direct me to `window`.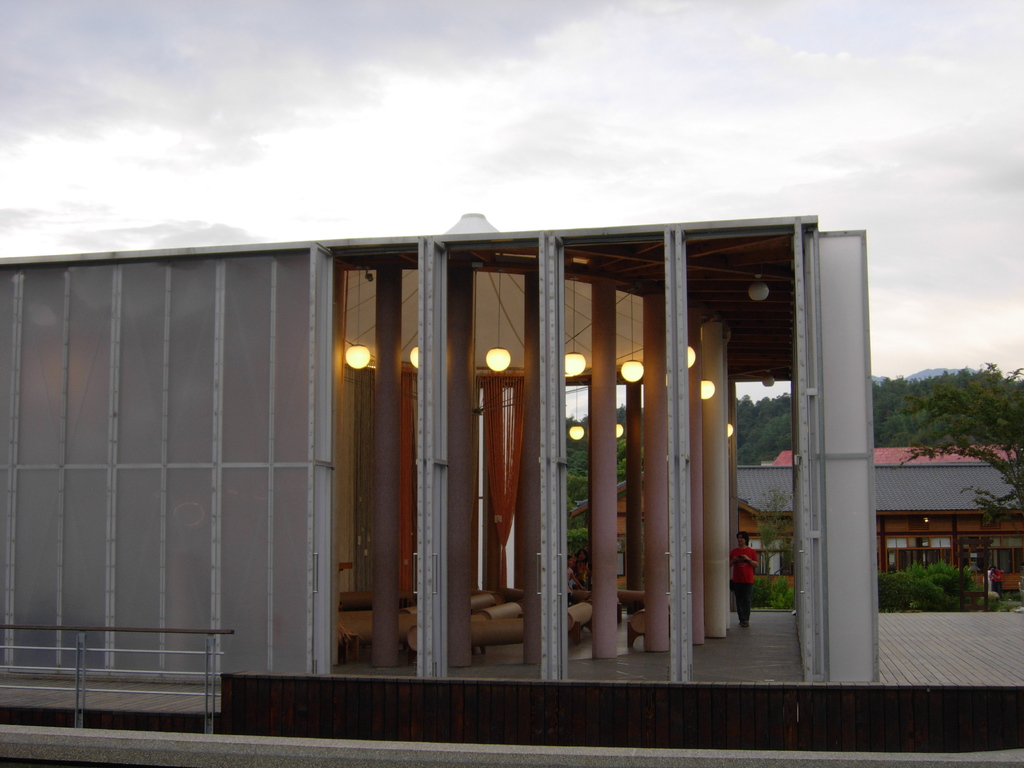
Direction: 884,532,957,578.
